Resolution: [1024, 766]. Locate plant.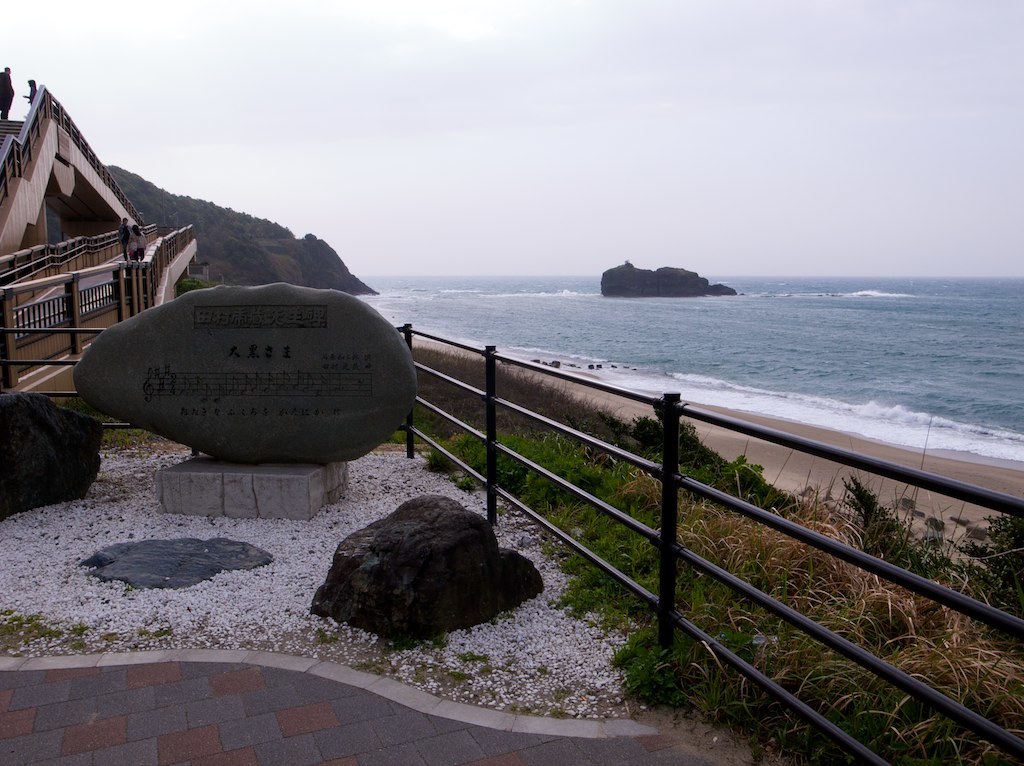
395:633:453:646.
